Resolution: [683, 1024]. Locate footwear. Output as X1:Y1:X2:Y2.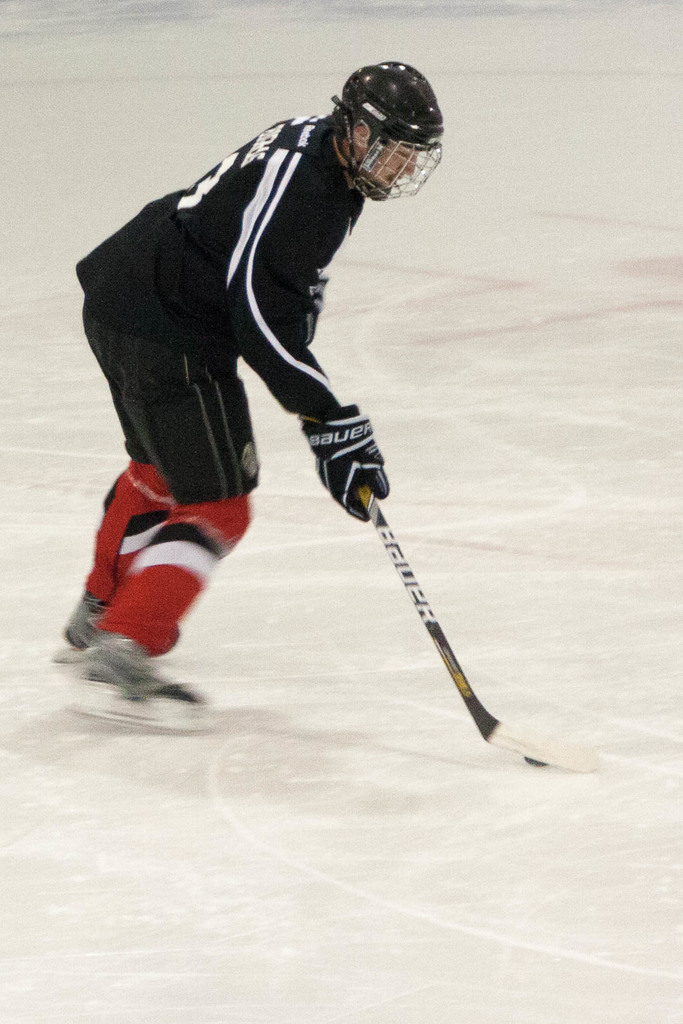
68:595:110:652.
